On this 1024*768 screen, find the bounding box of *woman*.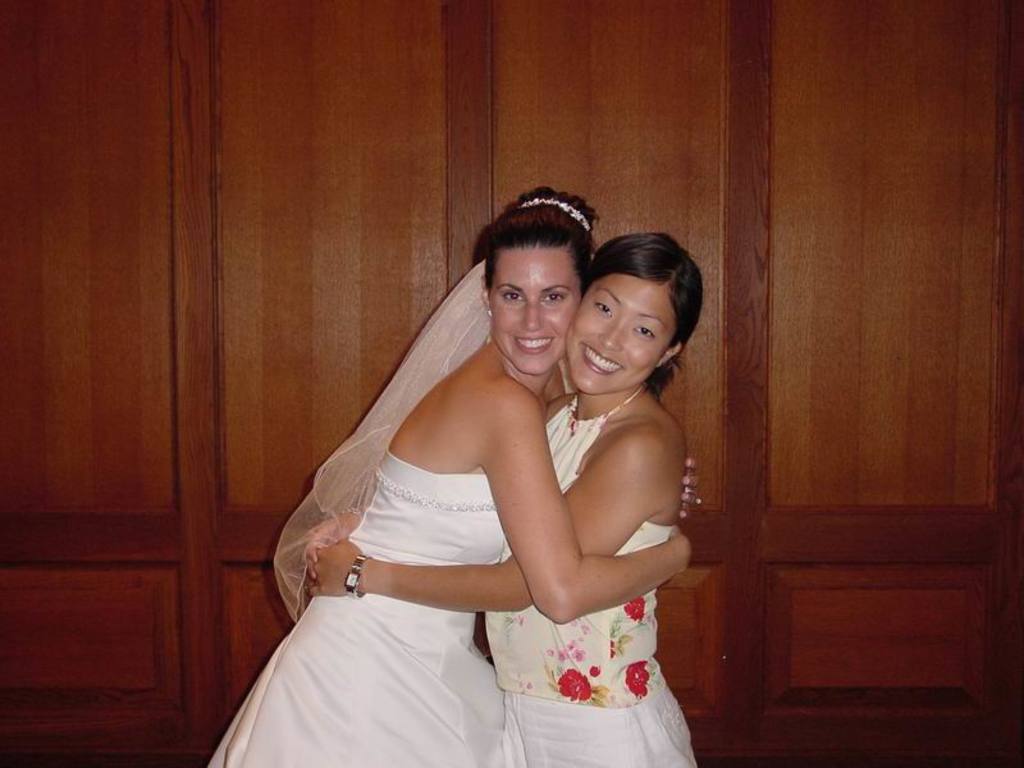
Bounding box: l=207, t=184, r=700, b=767.
